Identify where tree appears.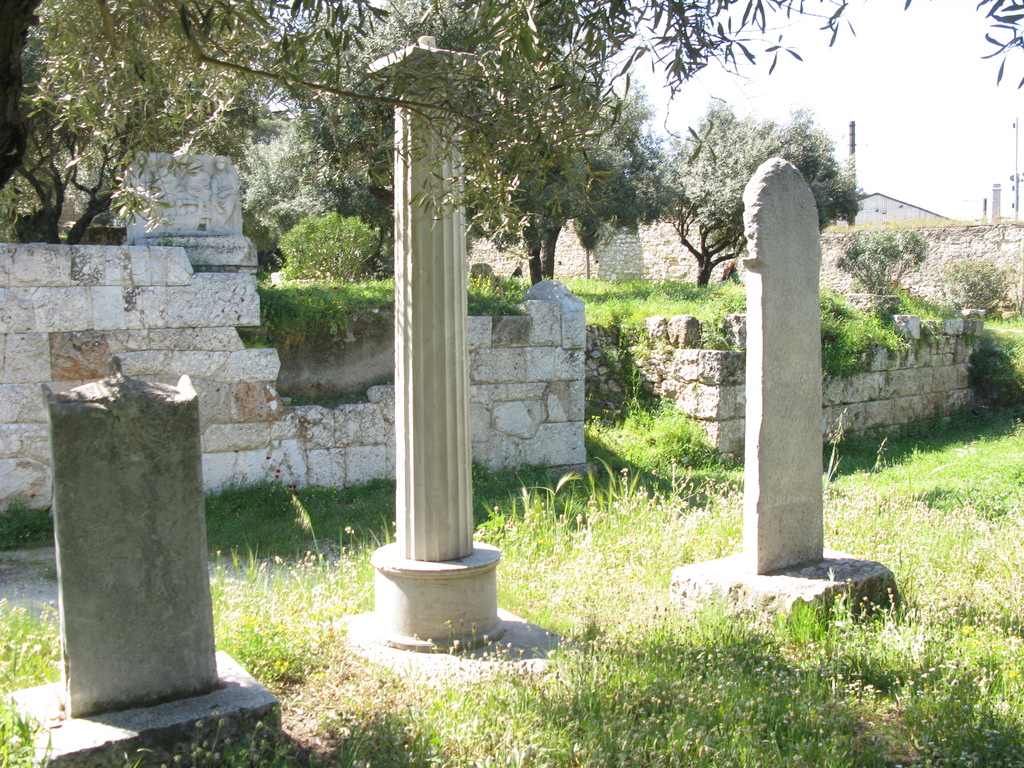
Appears at [952,249,1021,323].
